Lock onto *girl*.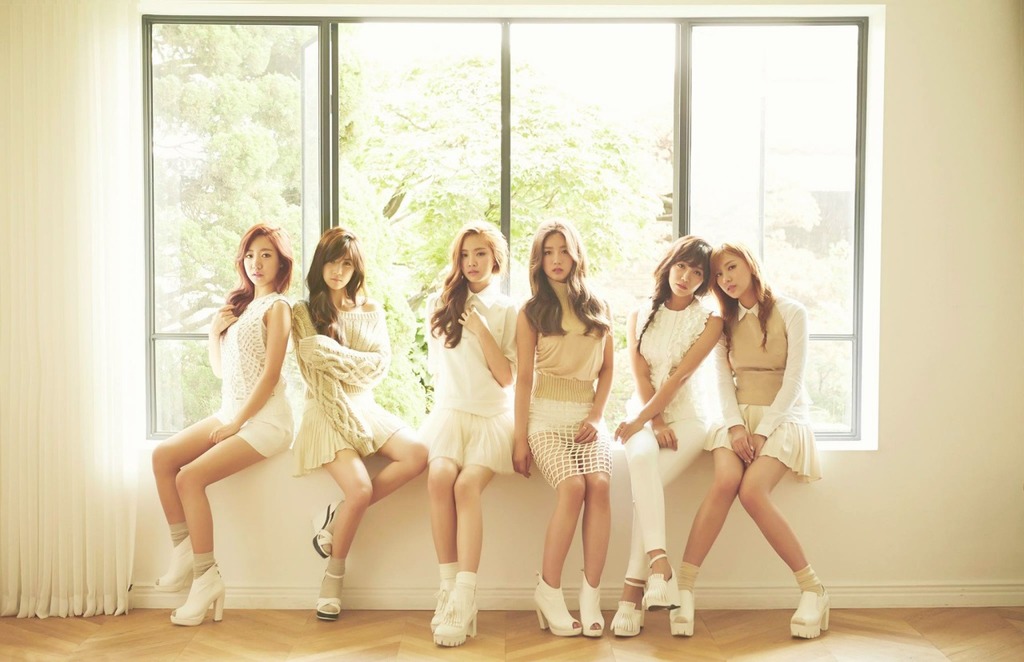
Locked: pyautogui.locateOnScreen(509, 227, 618, 647).
